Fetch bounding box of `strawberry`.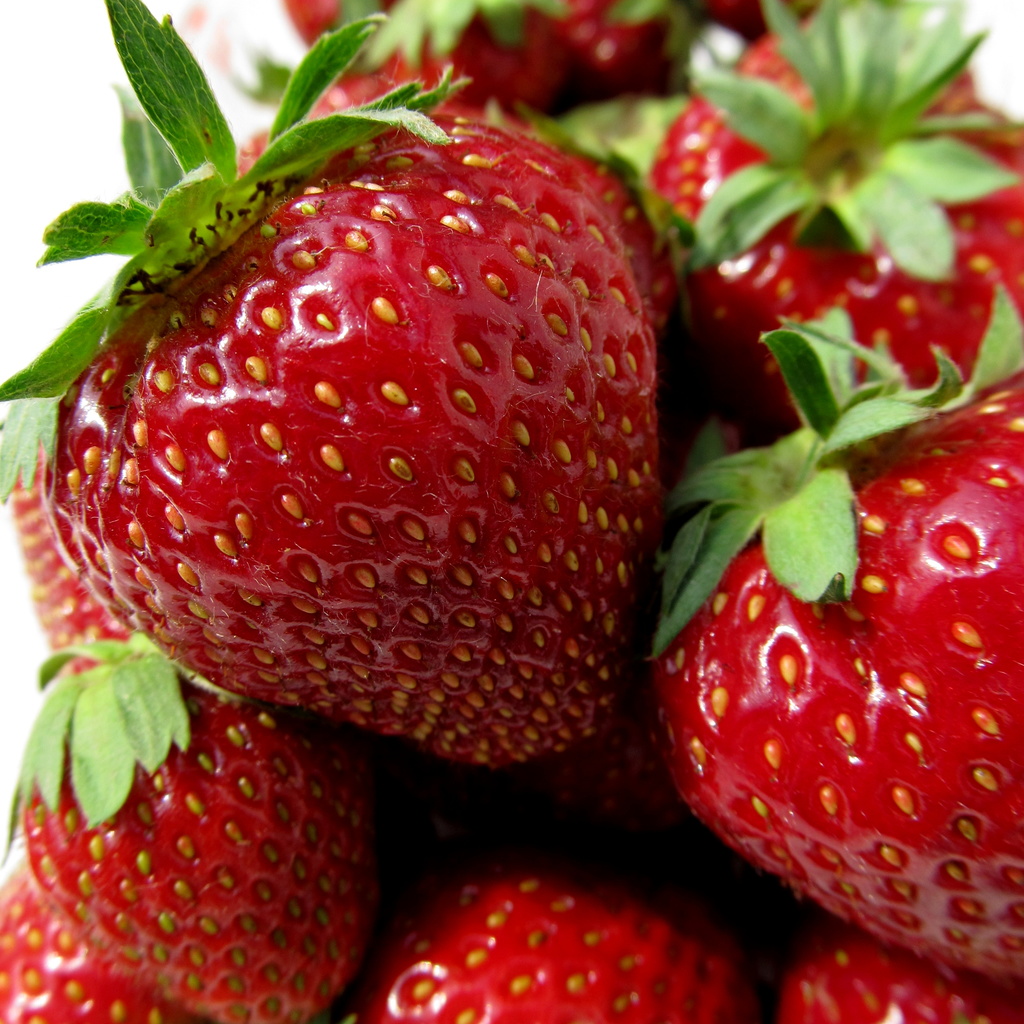
Bbox: bbox=(1, 4, 657, 756).
